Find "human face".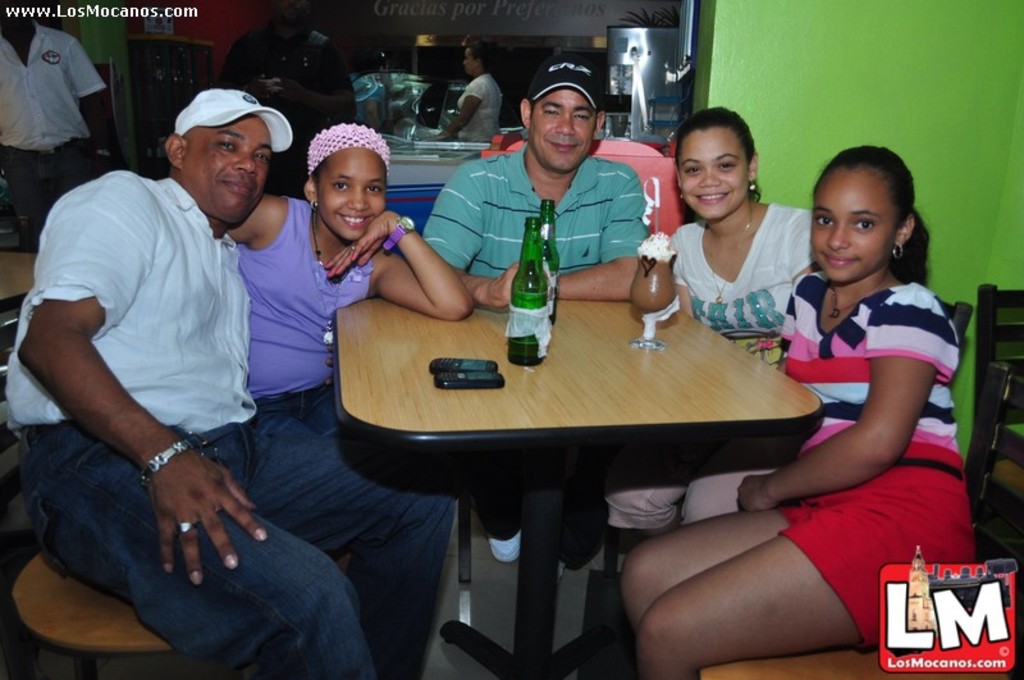
676/127/749/225.
